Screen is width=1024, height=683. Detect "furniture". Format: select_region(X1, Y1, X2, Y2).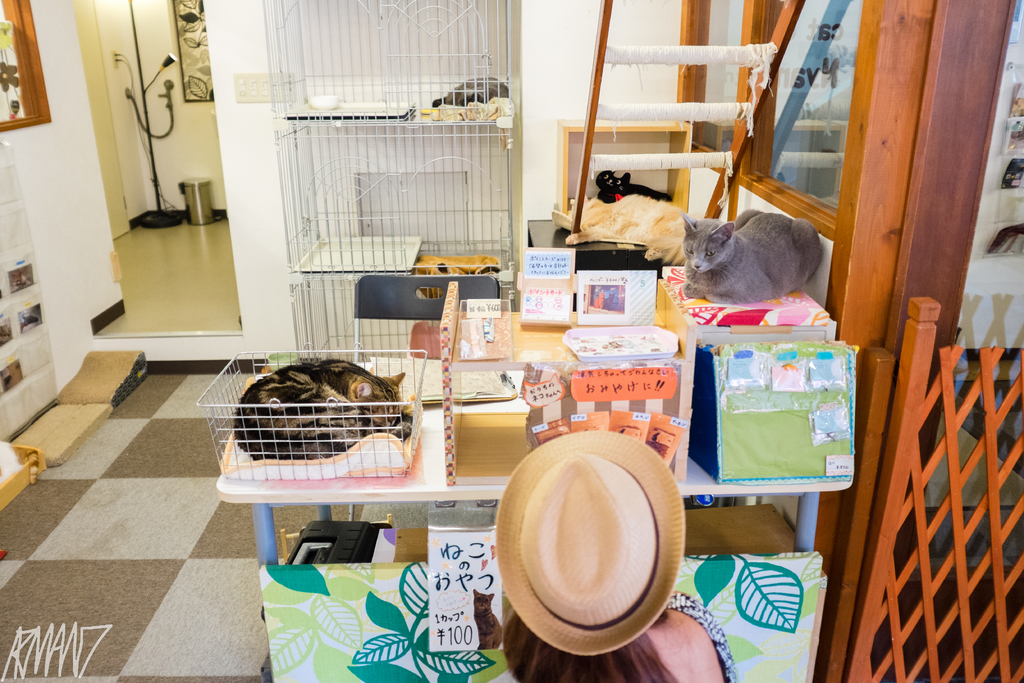
select_region(216, 310, 851, 682).
